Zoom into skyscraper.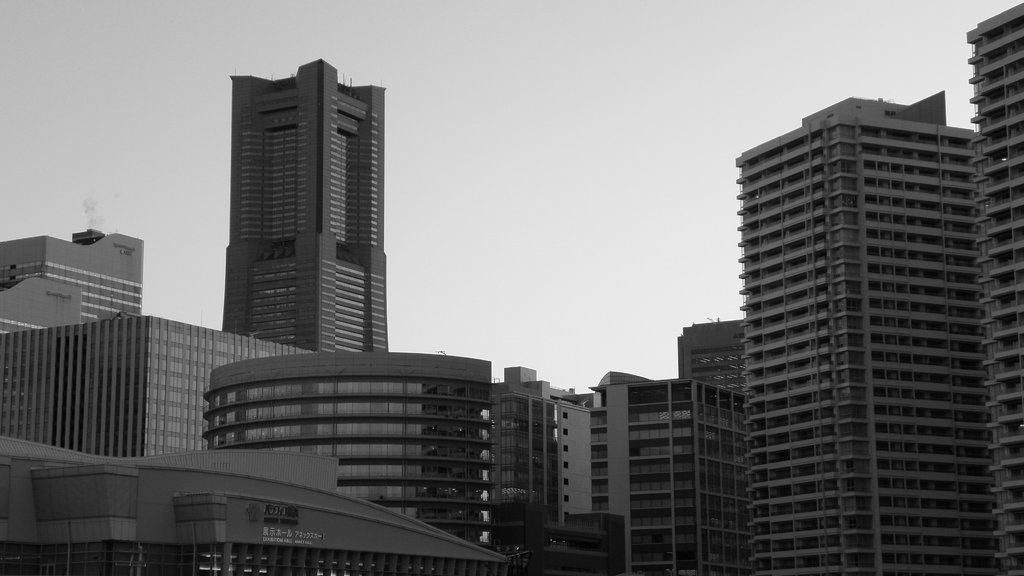
Zoom target: l=575, t=60, r=1010, b=556.
